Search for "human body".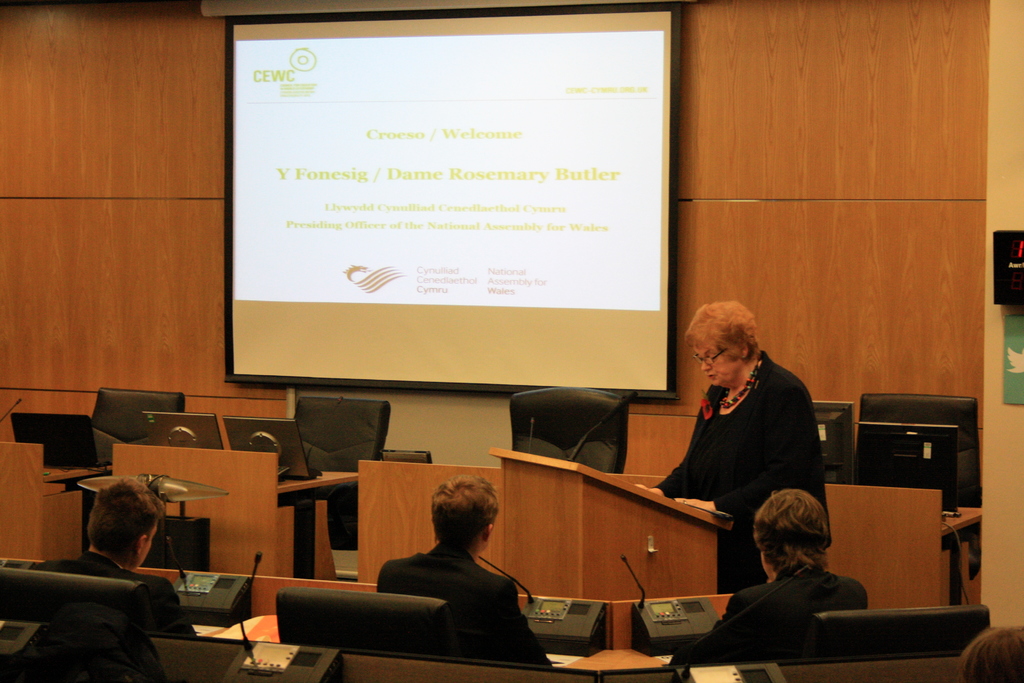
Found at rect(678, 479, 862, 682).
